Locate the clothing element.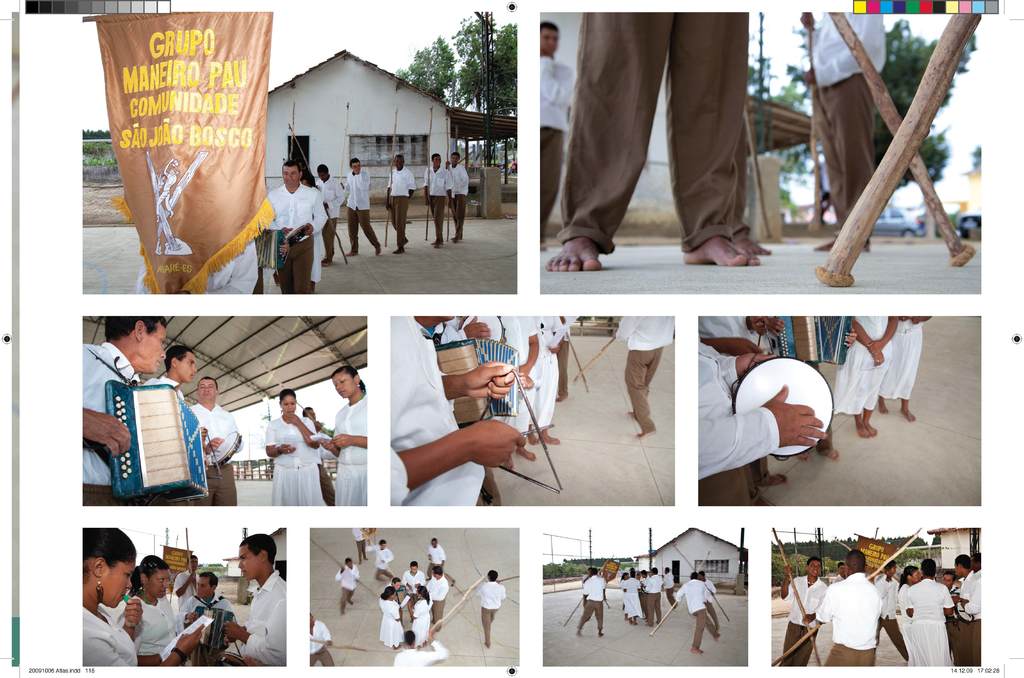
Element bbox: l=336, t=566, r=359, b=620.
